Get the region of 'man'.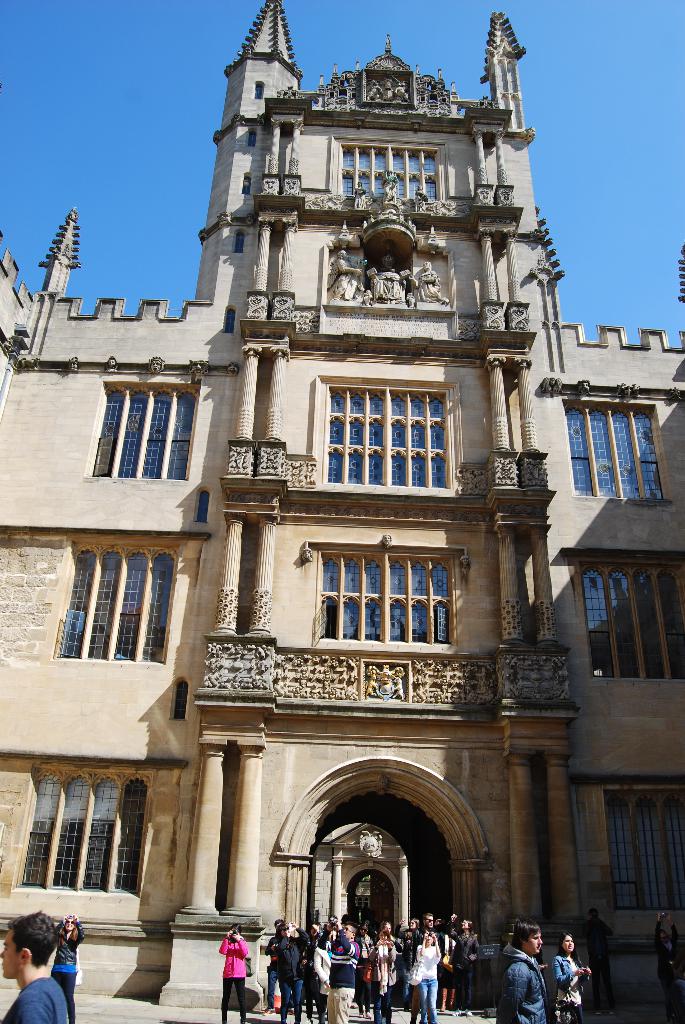
box=[496, 916, 550, 1023].
